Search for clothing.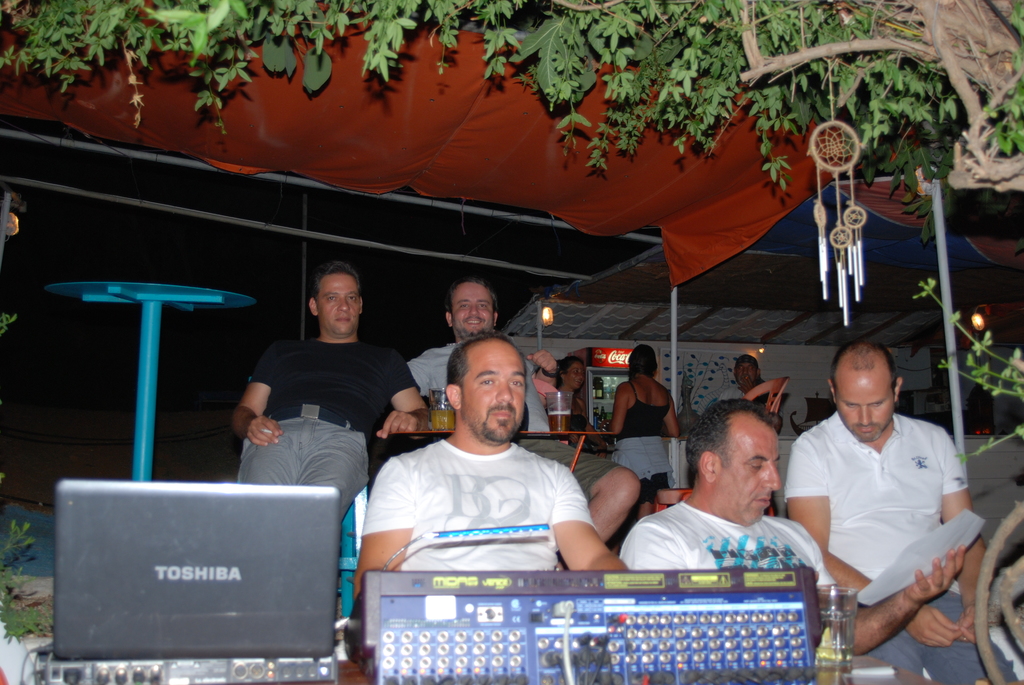
Found at box(236, 333, 422, 526).
